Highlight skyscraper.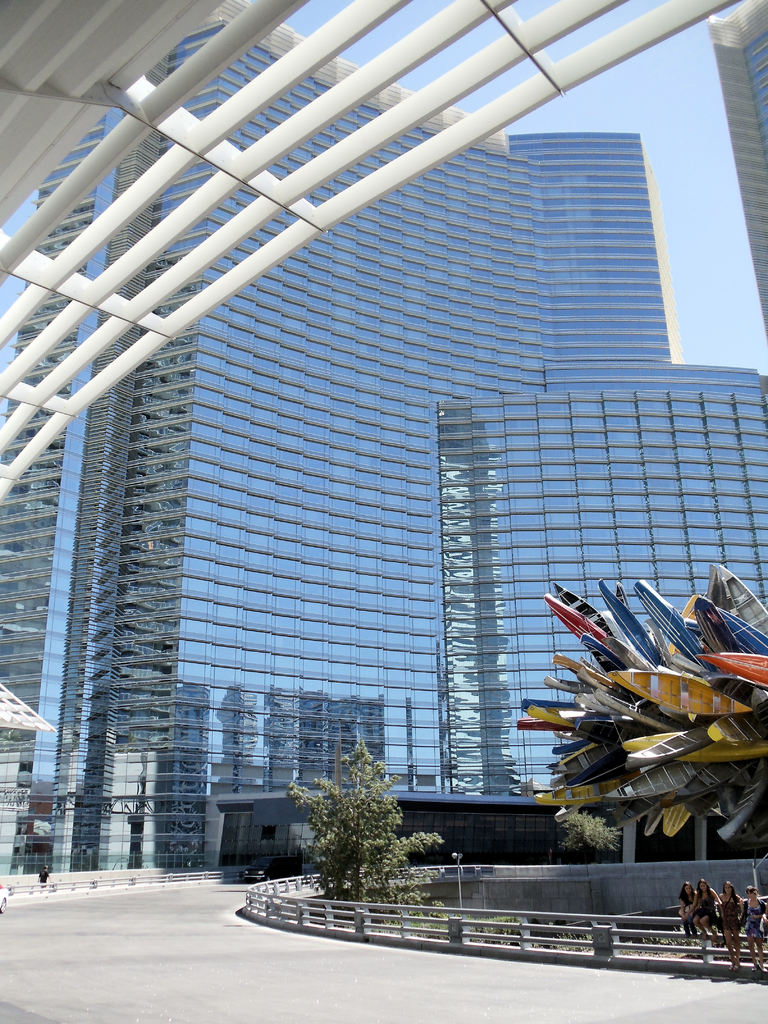
Highlighted region: [left=0, top=0, right=684, bottom=879].
